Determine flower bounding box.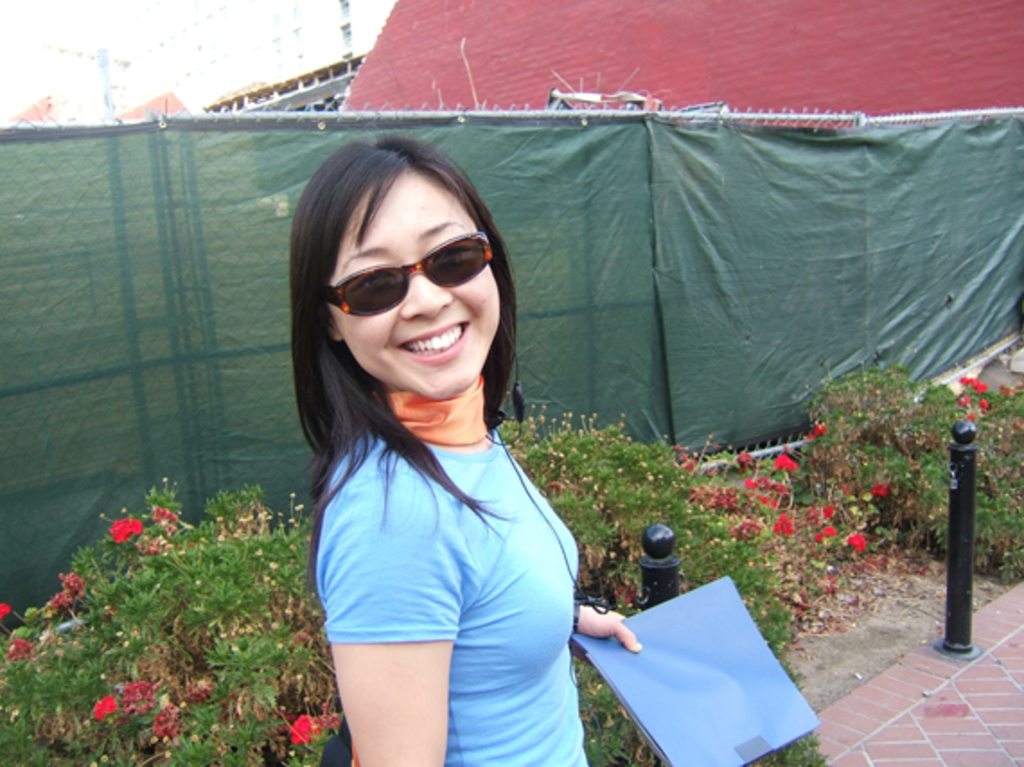
Determined: bbox=(965, 374, 993, 392).
